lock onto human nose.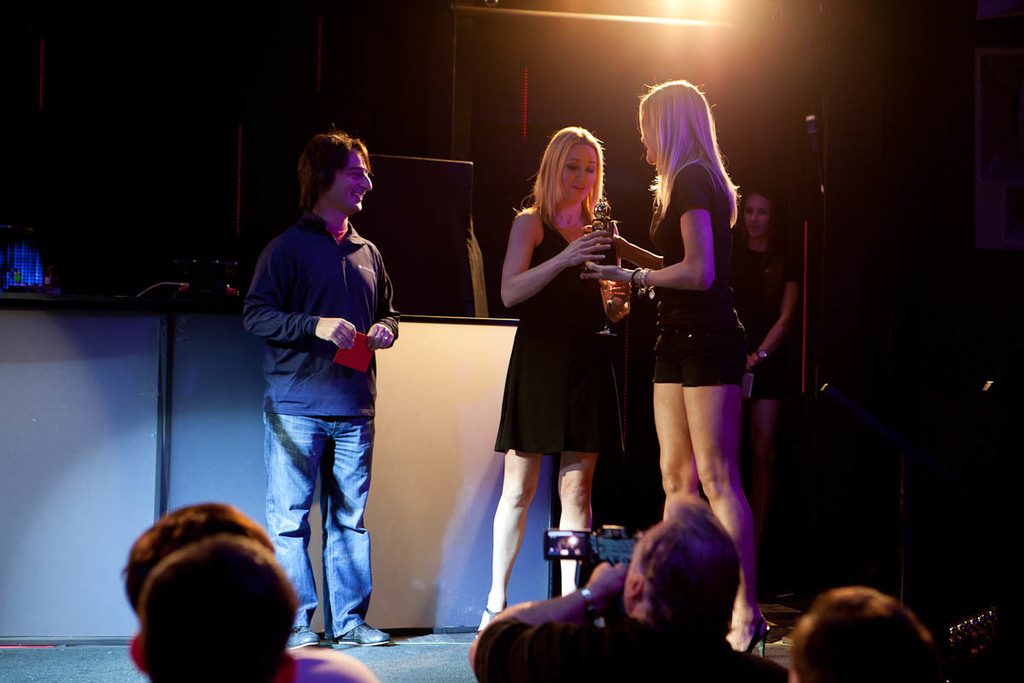
Locked: pyautogui.locateOnScreen(573, 166, 587, 184).
